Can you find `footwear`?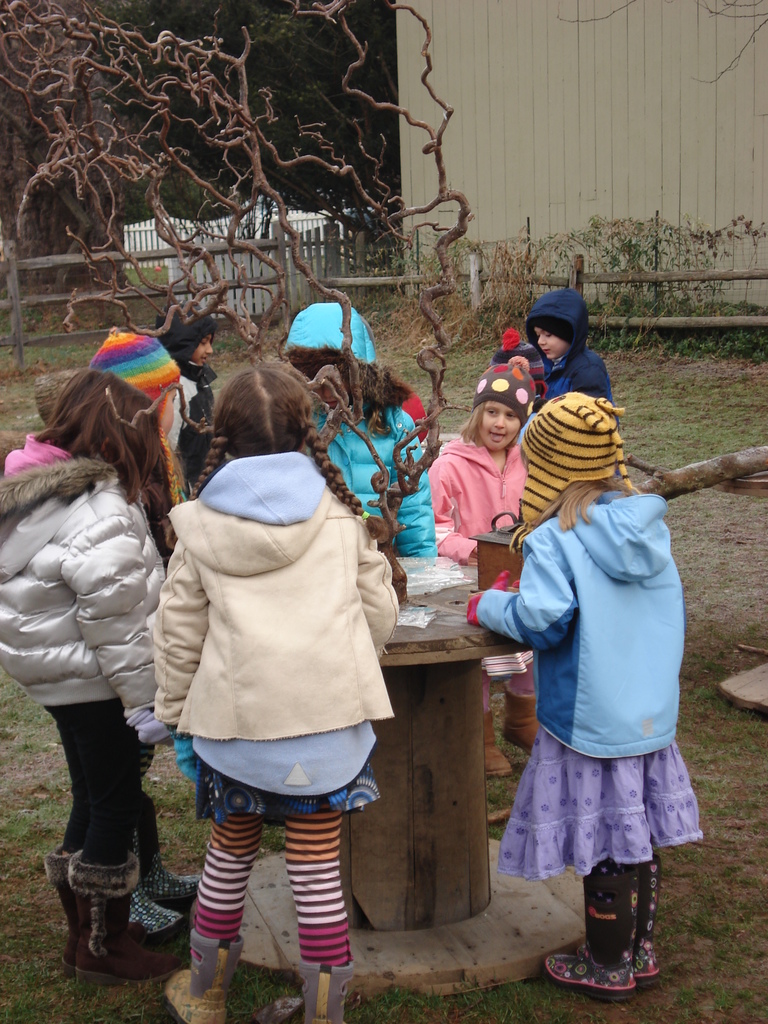
Yes, bounding box: <bbox>168, 930, 241, 1023</bbox>.
